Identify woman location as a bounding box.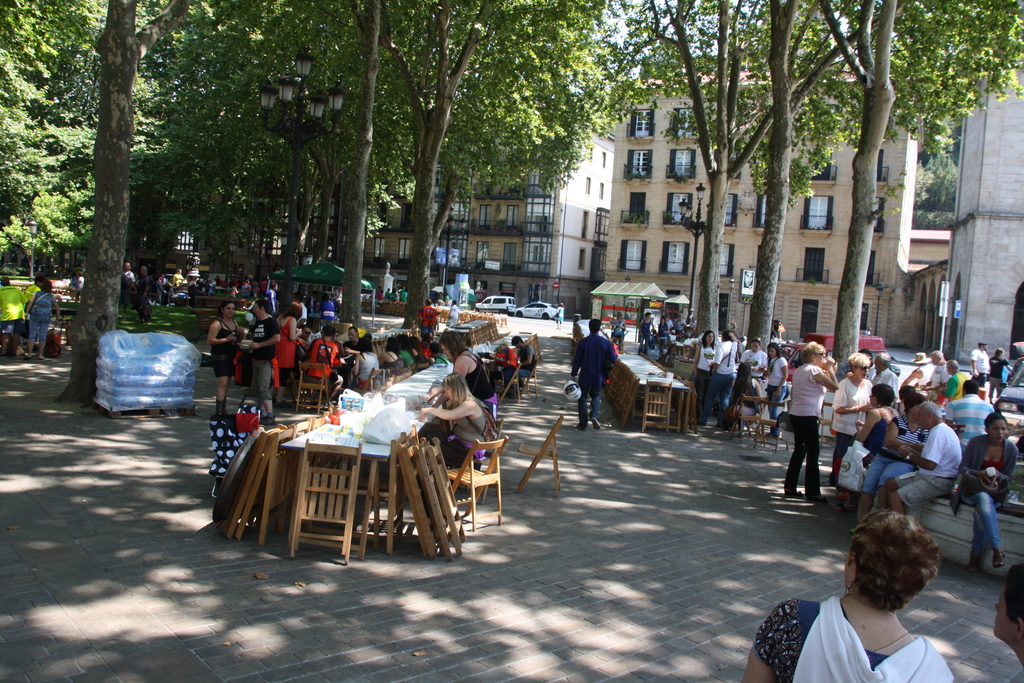
611/312/623/348.
